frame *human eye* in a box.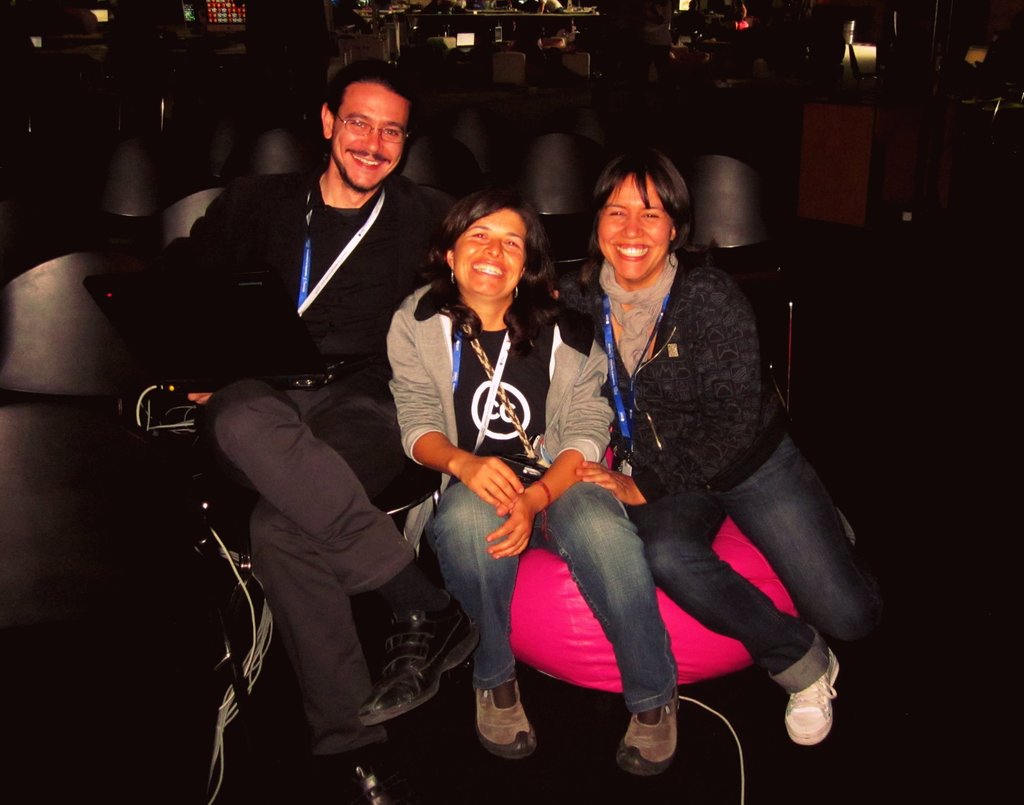
locate(501, 236, 522, 252).
